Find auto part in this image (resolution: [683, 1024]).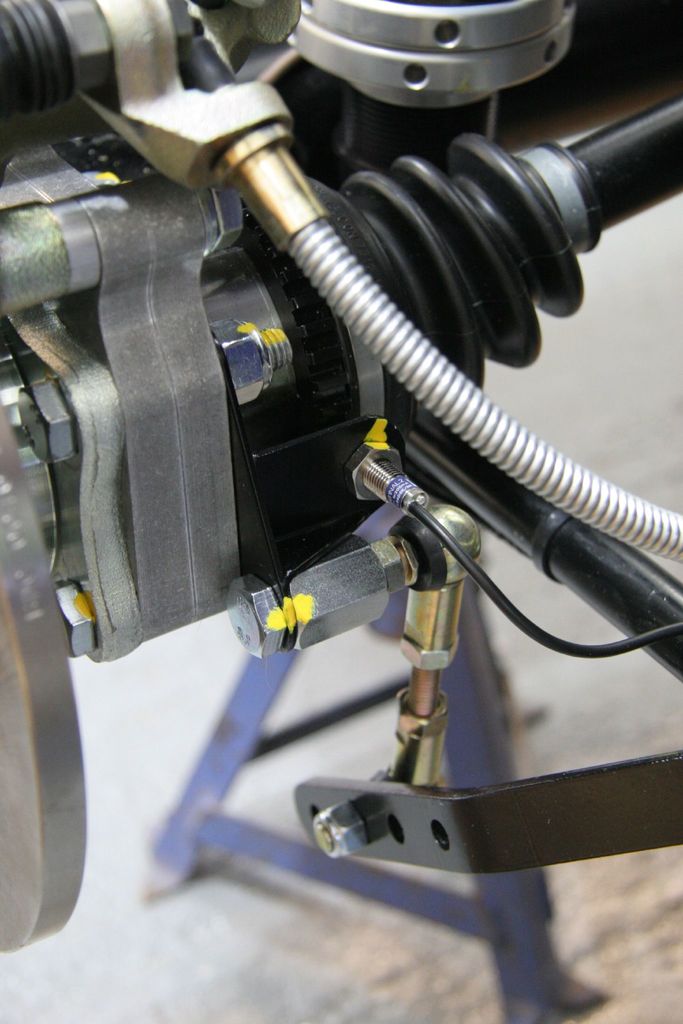
bbox=[0, 0, 682, 942].
